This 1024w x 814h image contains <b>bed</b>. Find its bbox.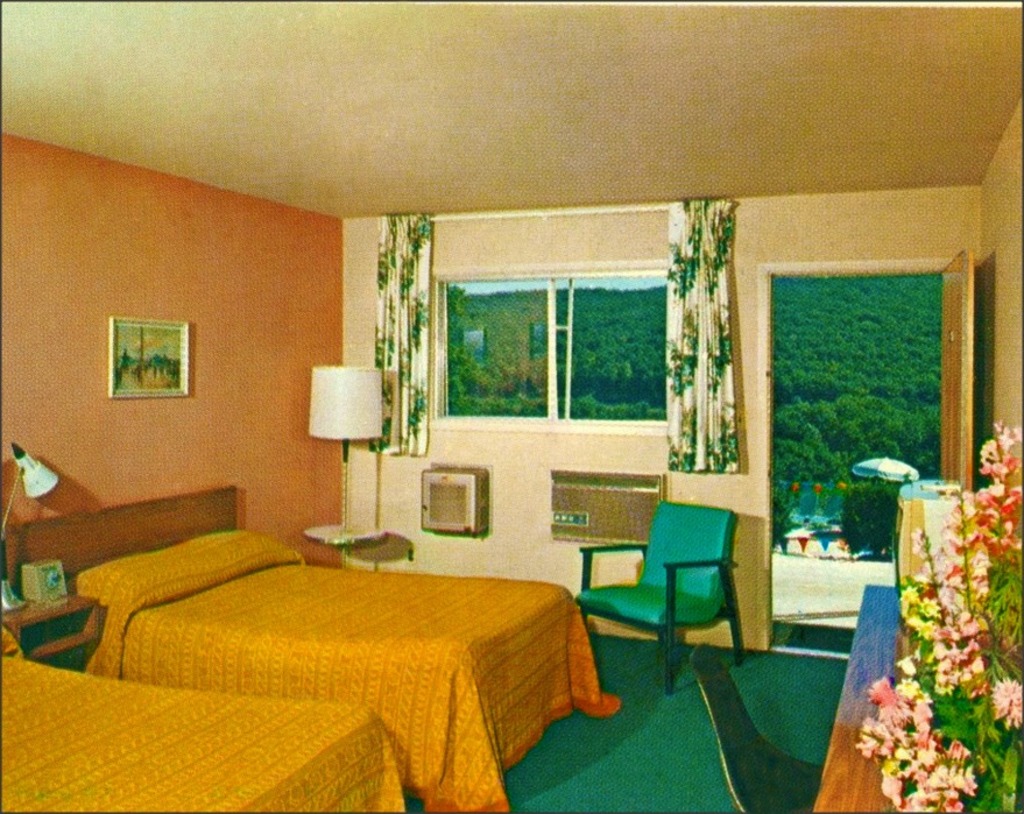
left=7, top=477, right=627, bottom=813.
